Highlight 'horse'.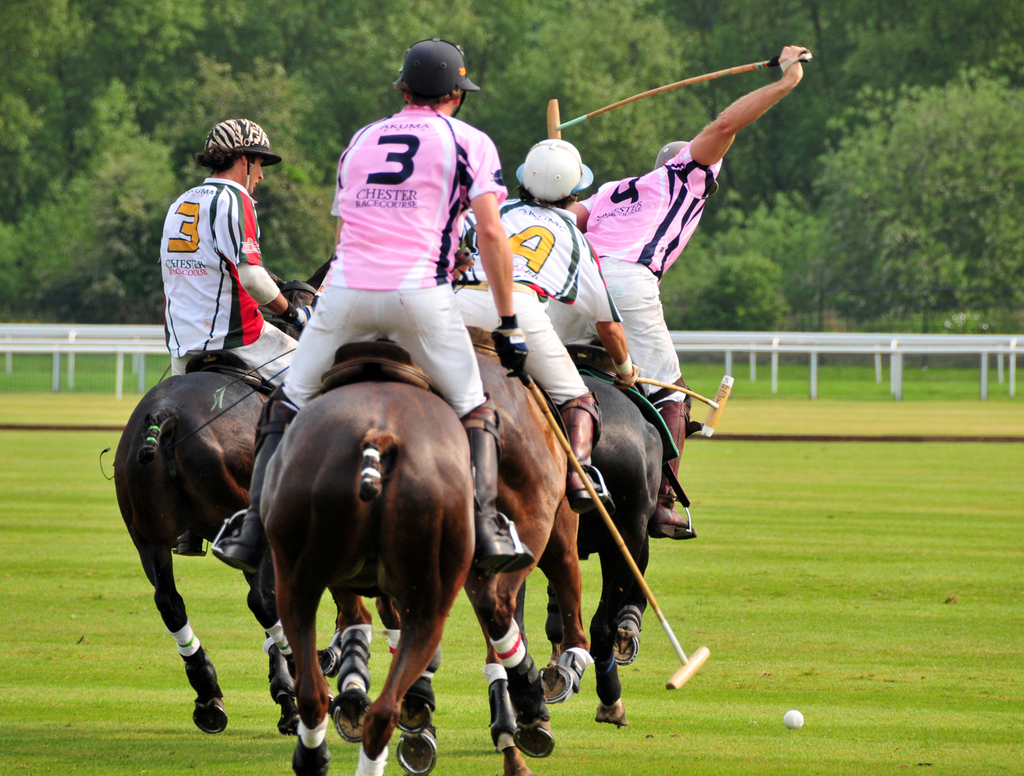
Highlighted region: [515,332,702,723].
